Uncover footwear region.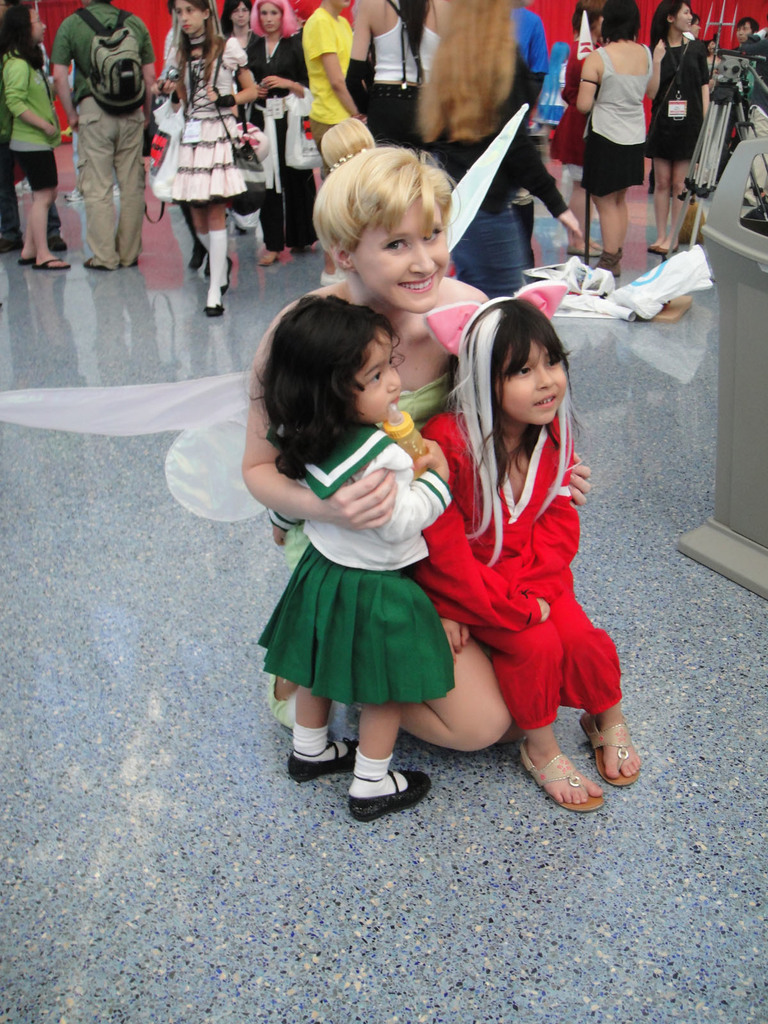
Uncovered: bbox=[566, 242, 604, 256].
